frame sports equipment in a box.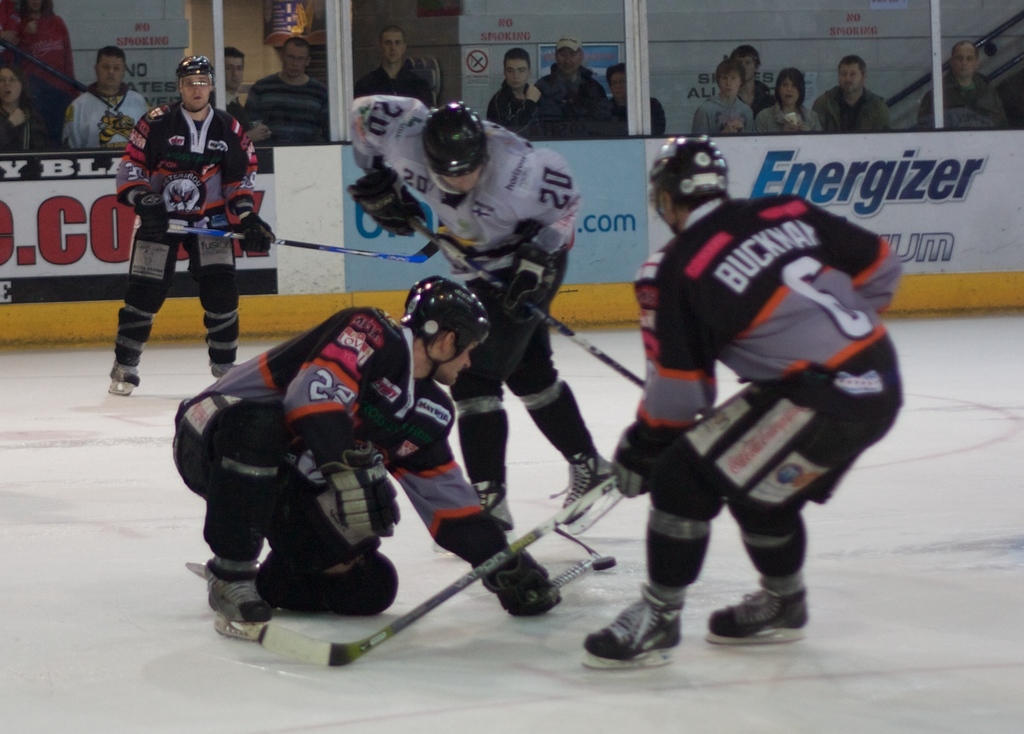
(163, 226, 439, 266).
